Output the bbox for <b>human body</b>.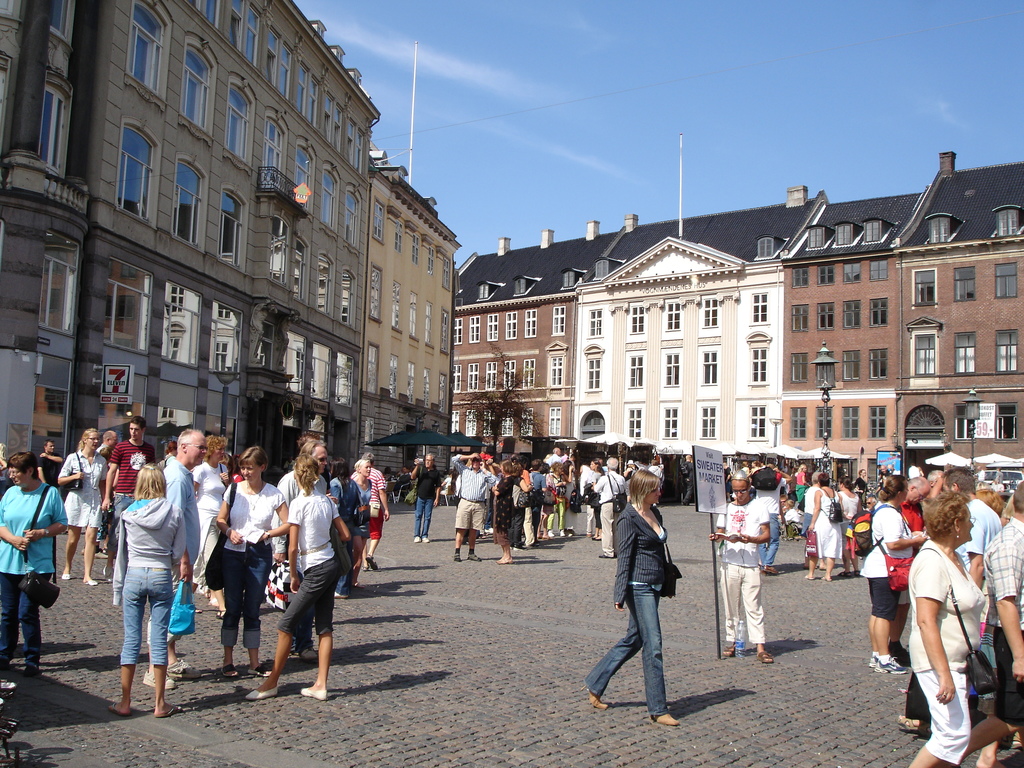
(x1=0, y1=444, x2=68, y2=680).
